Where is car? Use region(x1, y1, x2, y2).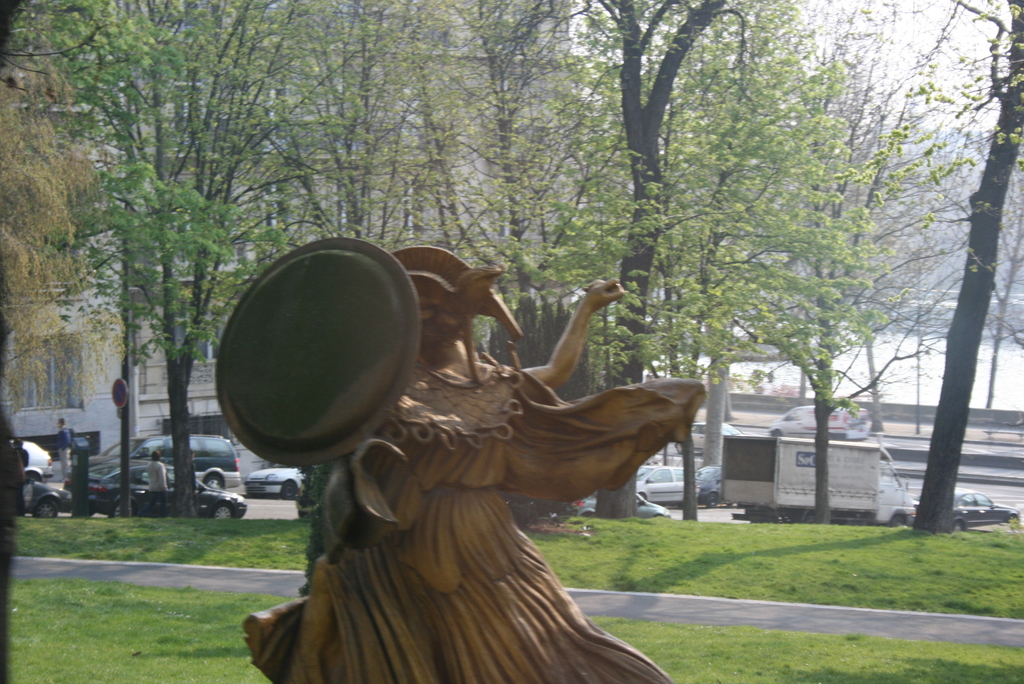
region(639, 462, 680, 505).
